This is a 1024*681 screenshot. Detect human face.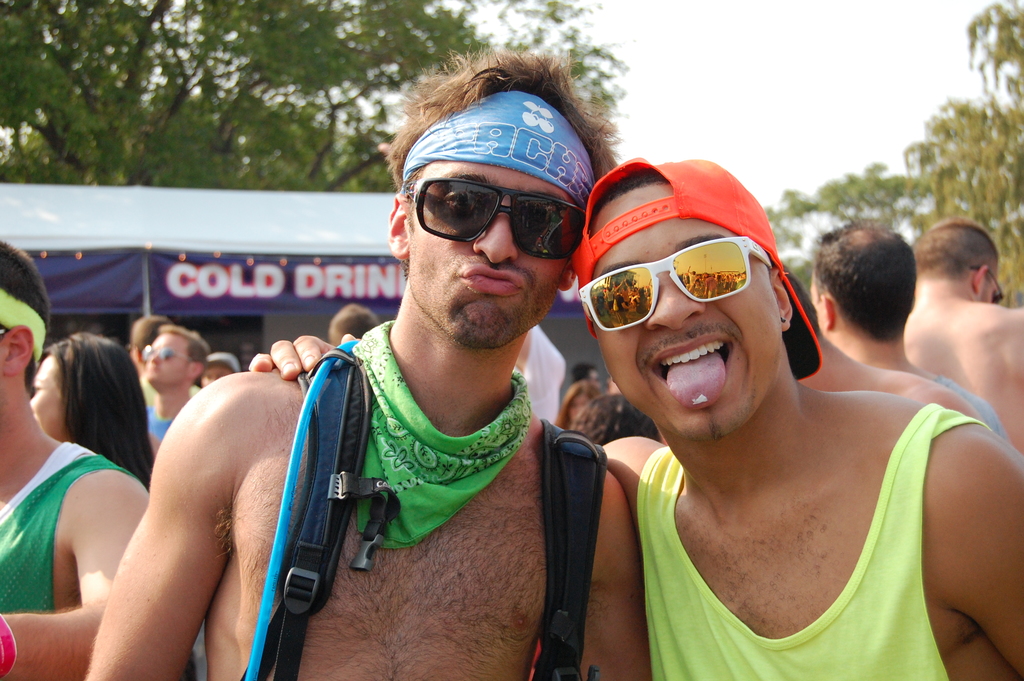
[586,188,784,443].
